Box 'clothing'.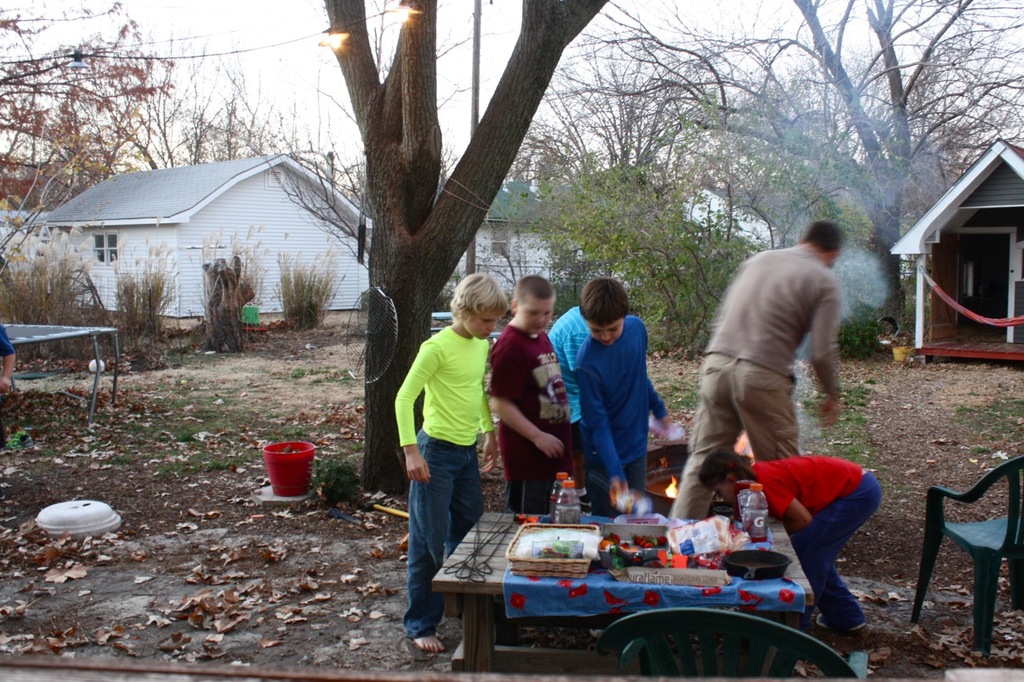
bbox=(543, 307, 594, 448).
